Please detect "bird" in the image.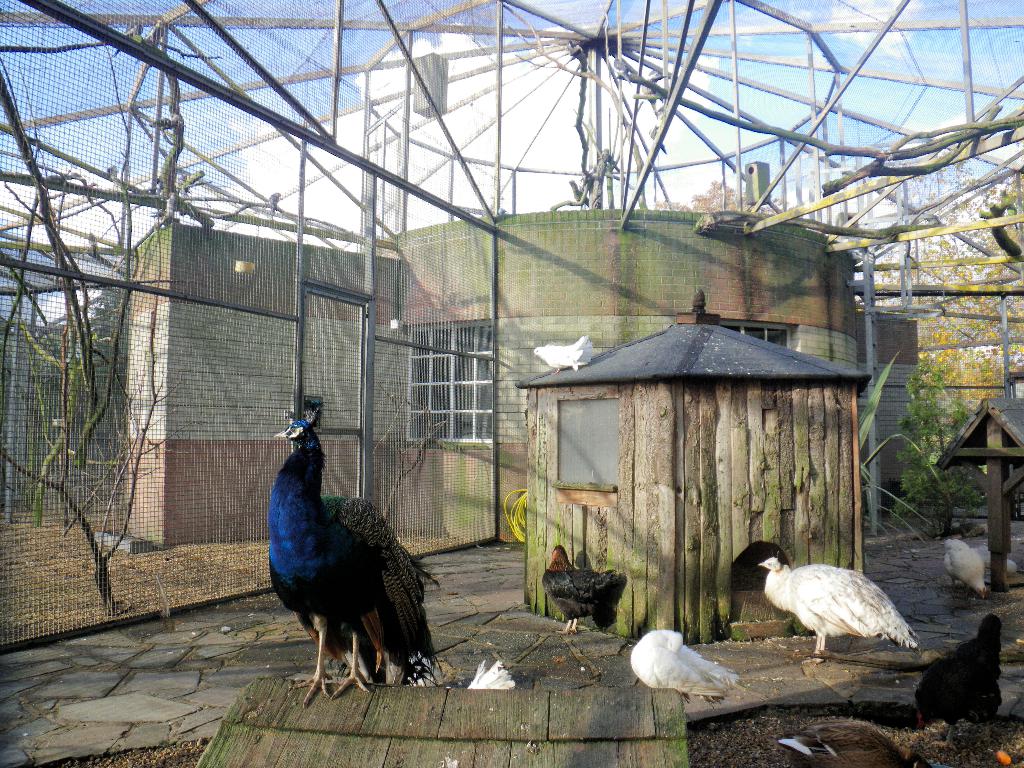
select_region(762, 563, 918, 657).
